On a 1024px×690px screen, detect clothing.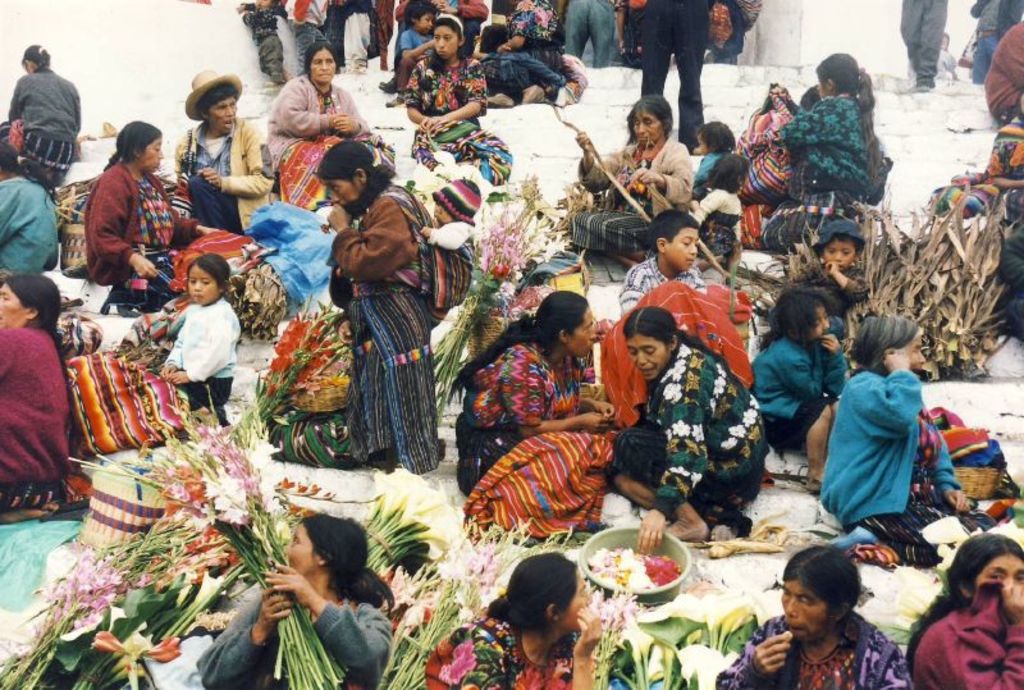
996/193/1023/341.
